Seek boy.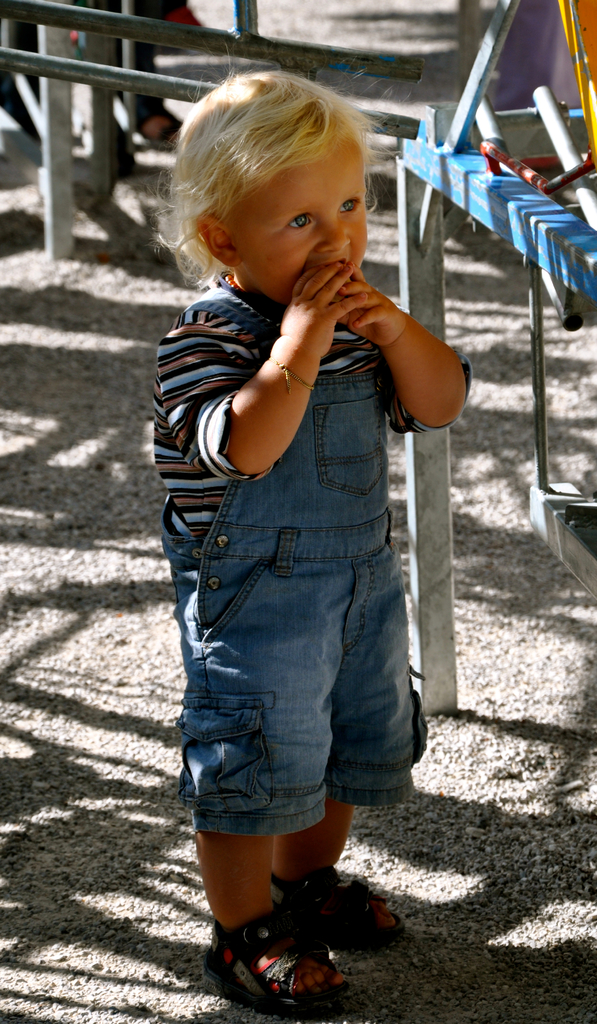
(x1=156, y1=63, x2=468, y2=1009).
